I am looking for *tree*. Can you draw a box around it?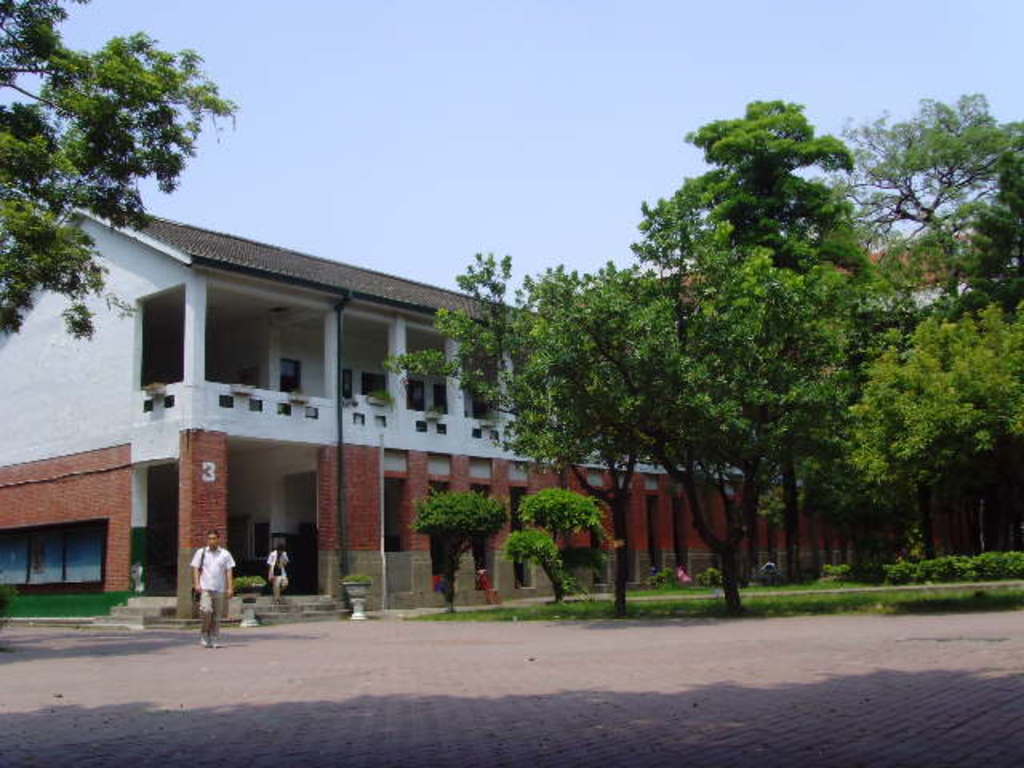
Sure, the bounding box is 405 483 517 619.
